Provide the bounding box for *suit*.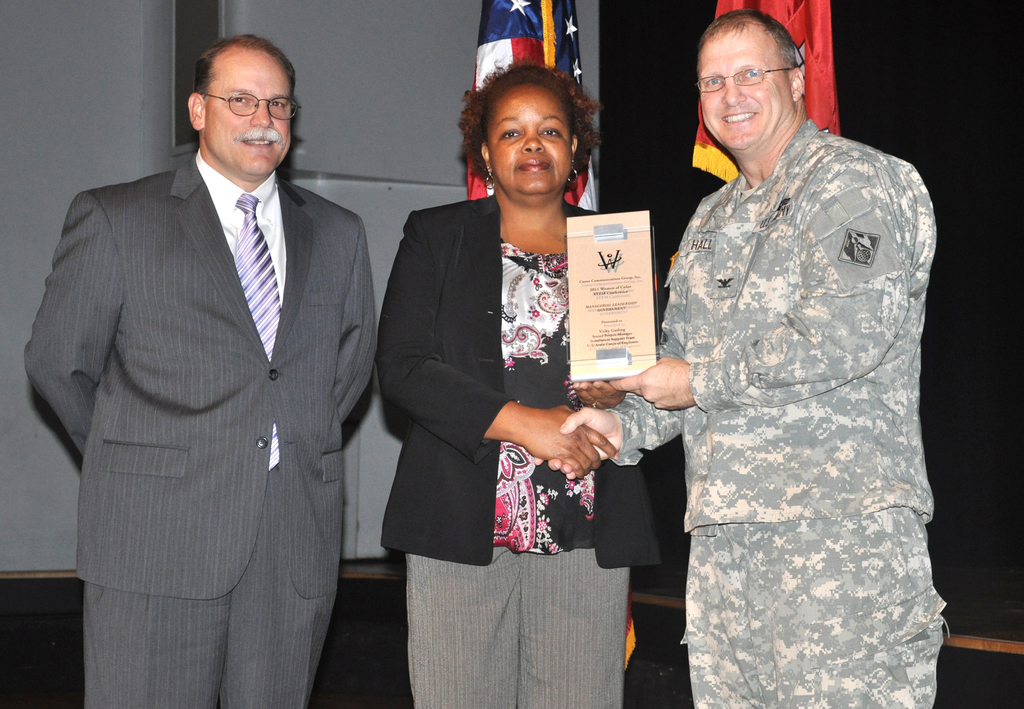
[x1=44, y1=14, x2=405, y2=706].
